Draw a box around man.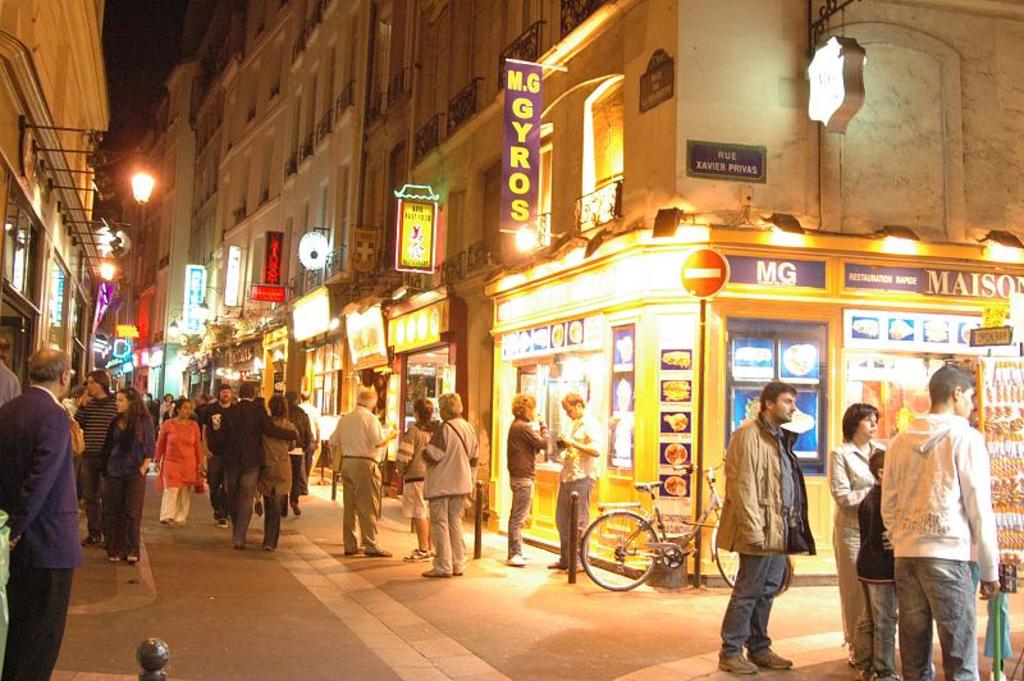
397,394,439,550.
